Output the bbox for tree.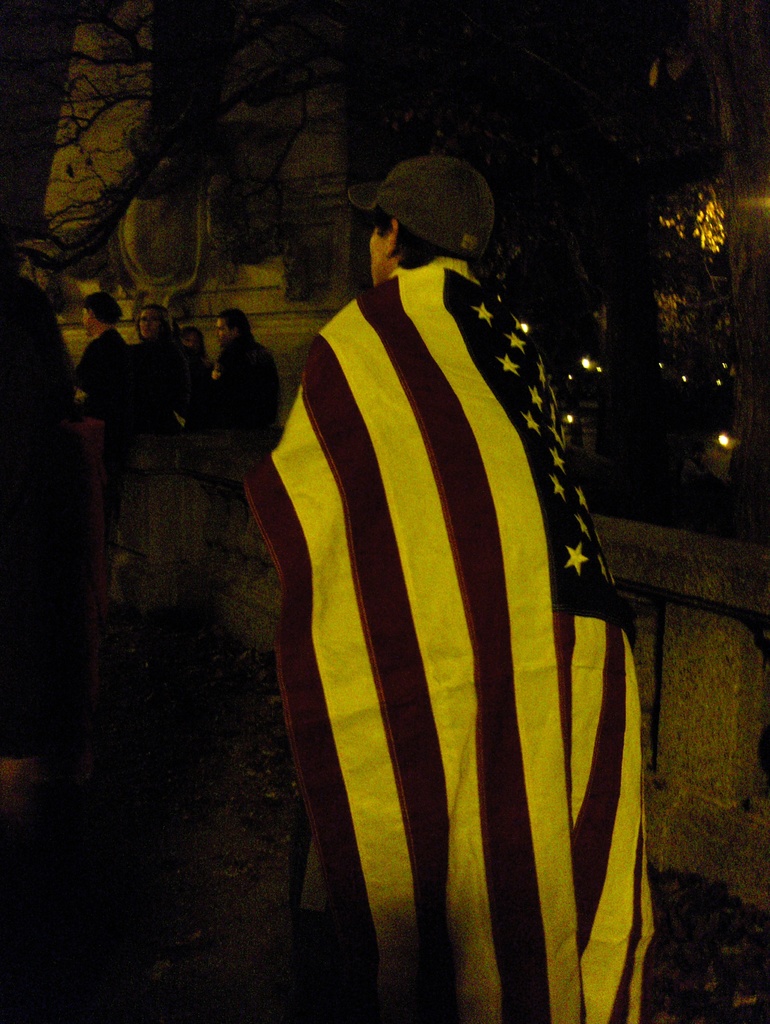
<bbox>626, 124, 747, 481</bbox>.
